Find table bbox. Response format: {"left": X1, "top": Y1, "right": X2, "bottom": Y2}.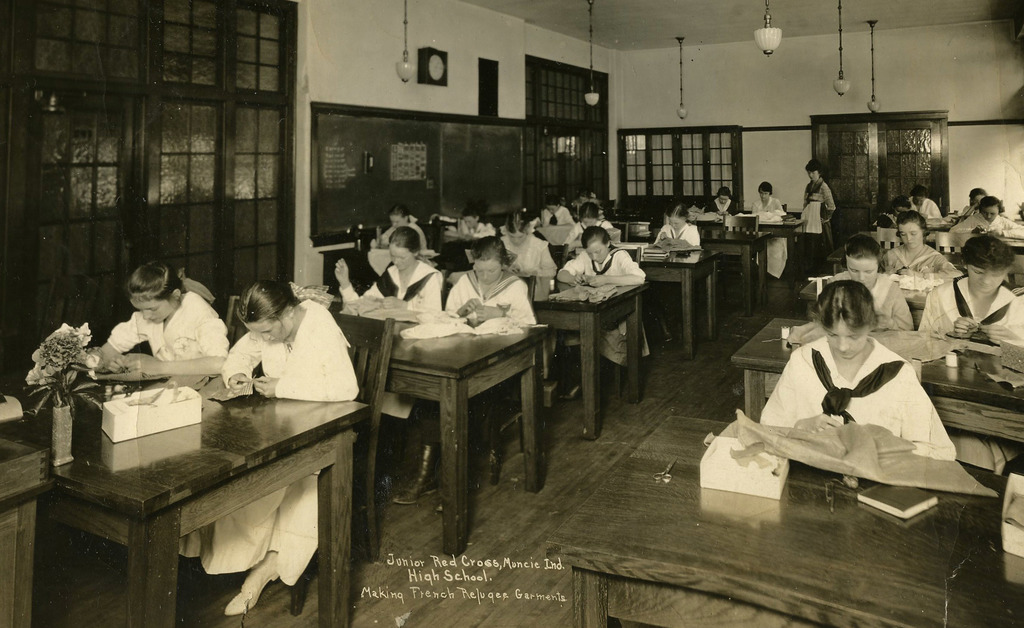
{"left": 734, "top": 318, "right": 1023, "bottom": 417}.
